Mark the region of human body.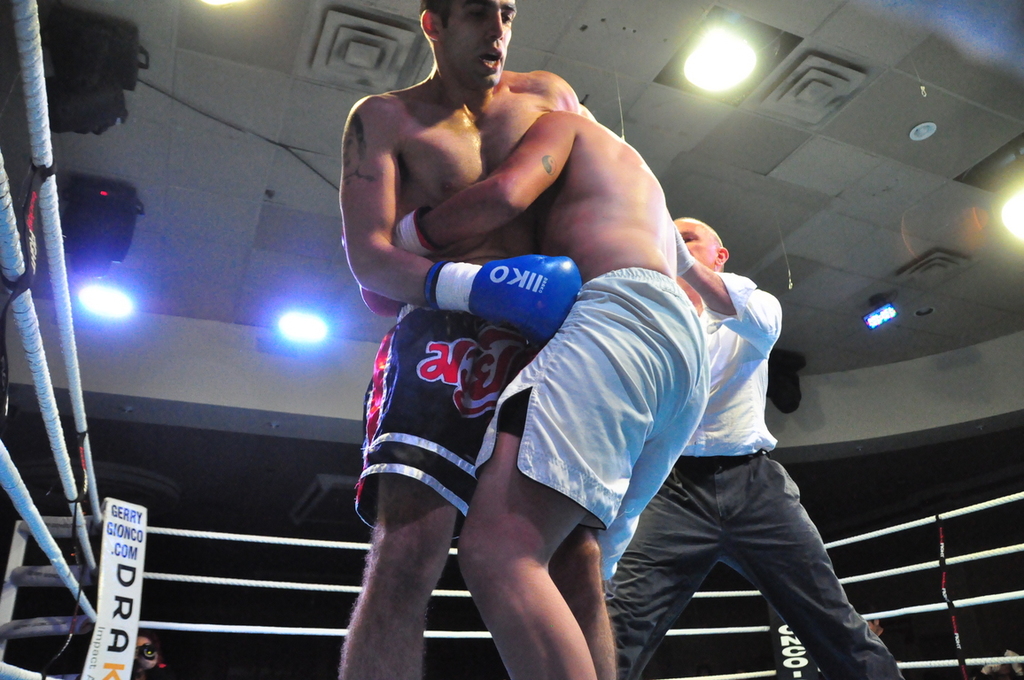
Region: l=365, t=106, r=717, b=679.
